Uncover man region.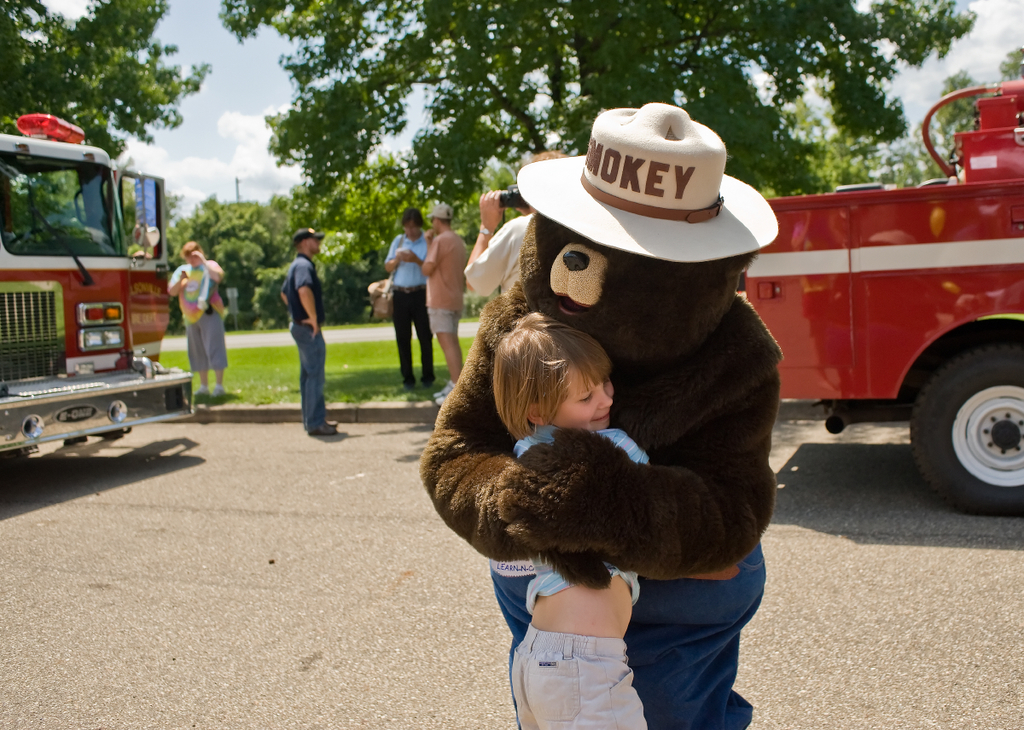
Uncovered: 468, 149, 569, 300.
